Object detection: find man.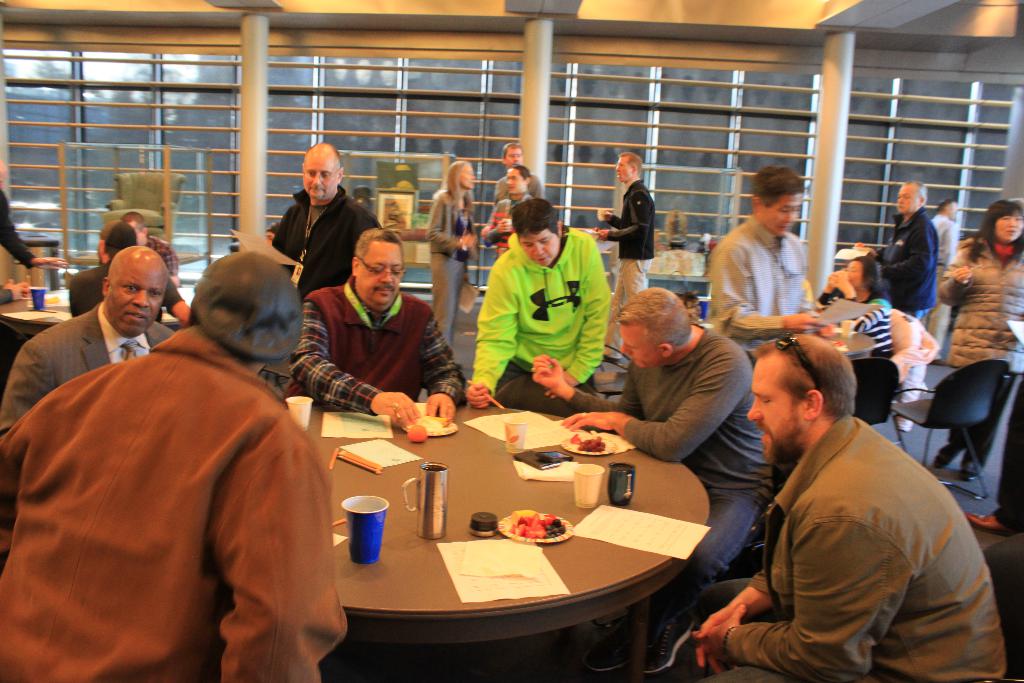
[x1=0, y1=251, x2=349, y2=682].
